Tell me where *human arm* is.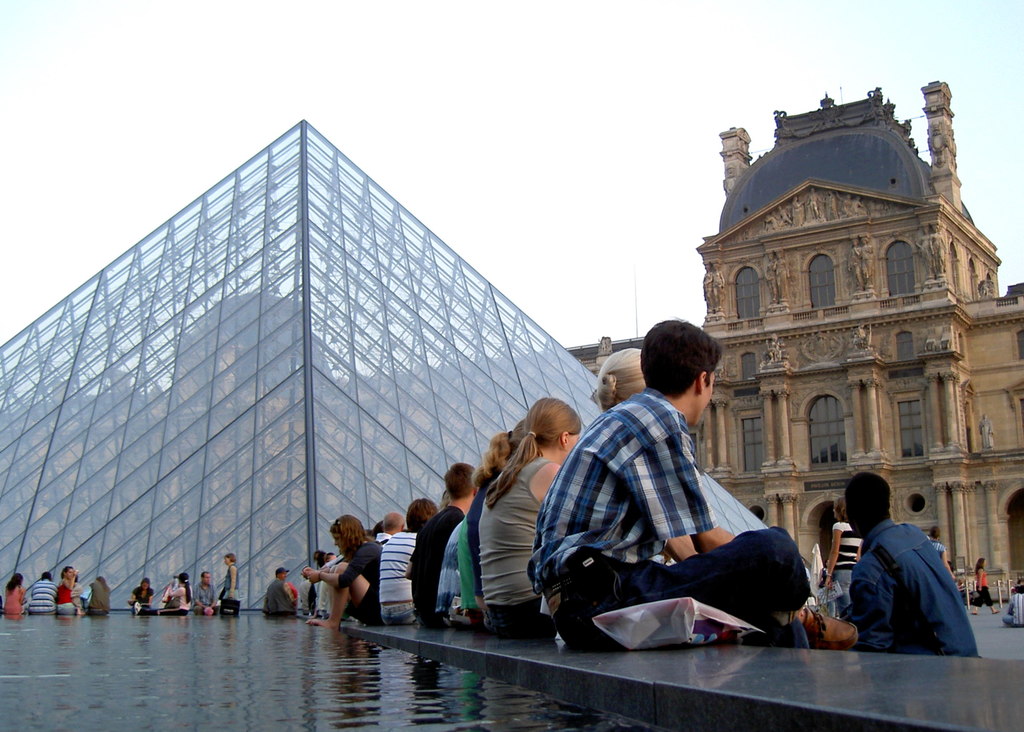
*human arm* is at [left=284, top=582, right=300, bottom=610].
